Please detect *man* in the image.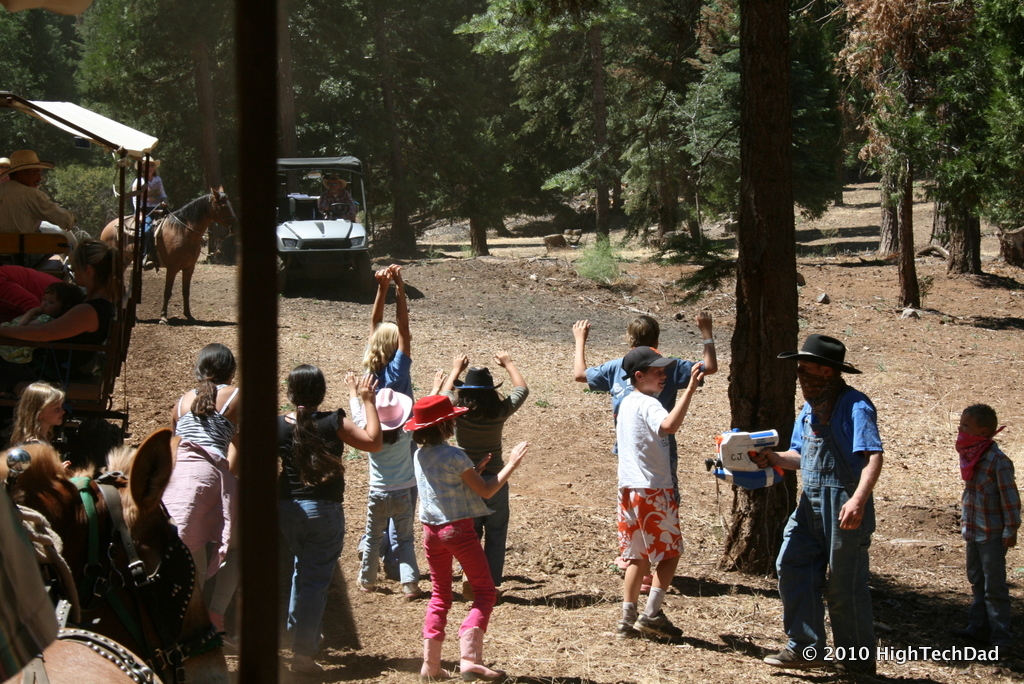
(left=573, top=314, right=720, bottom=597).
